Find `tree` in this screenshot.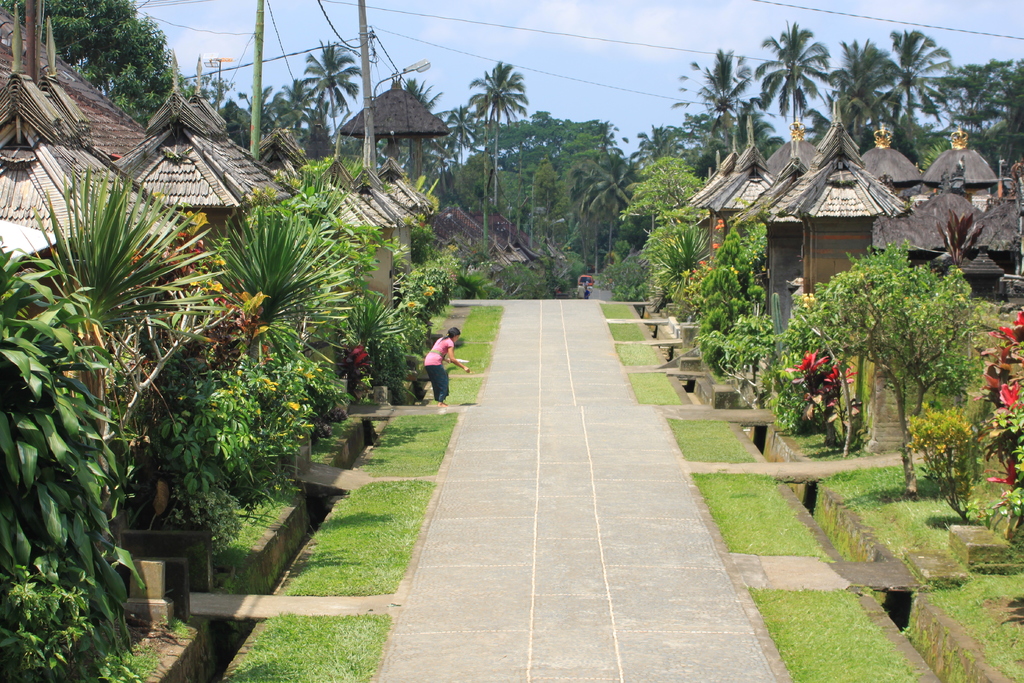
The bounding box for `tree` is bbox=[820, 211, 993, 480].
